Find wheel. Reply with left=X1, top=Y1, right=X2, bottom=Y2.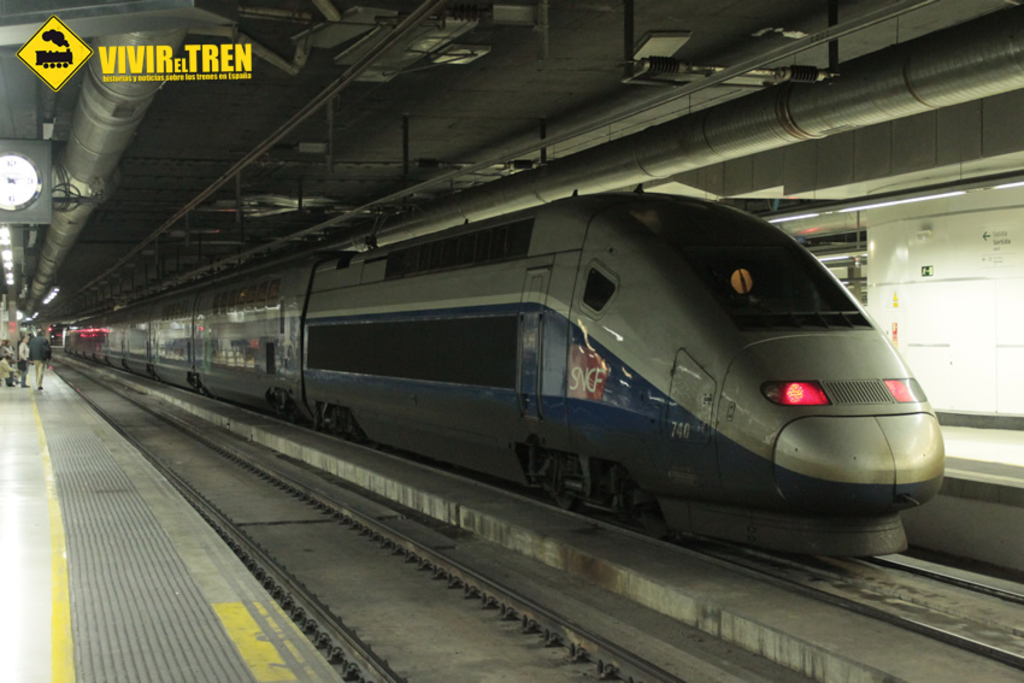
left=637, top=494, right=684, bottom=543.
